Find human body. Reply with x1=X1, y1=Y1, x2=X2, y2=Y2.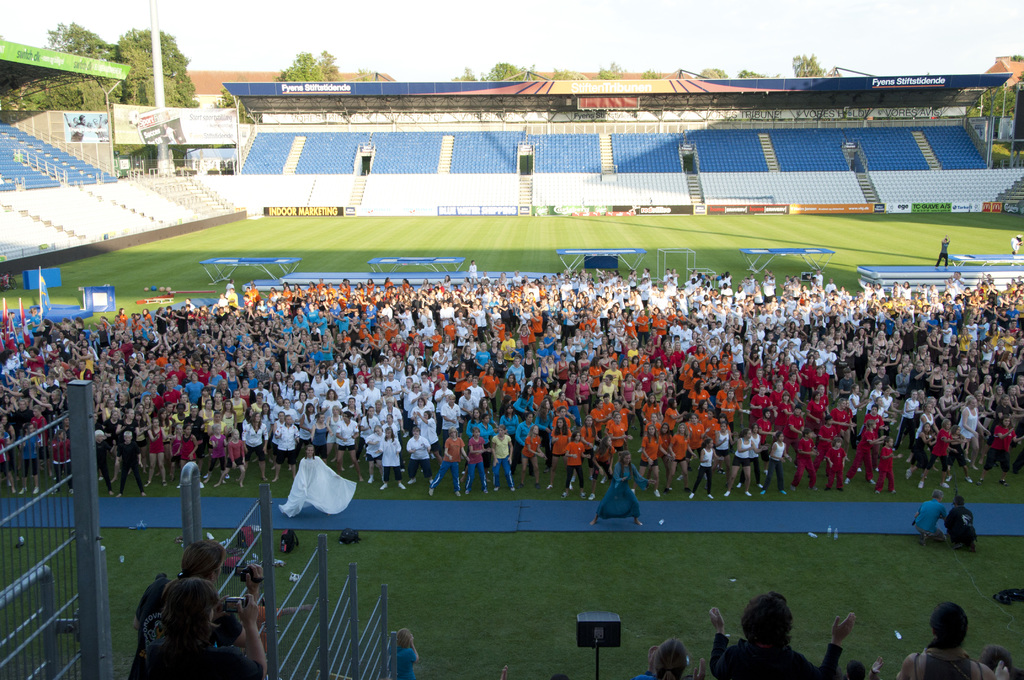
x1=541, y1=366, x2=548, y2=380.
